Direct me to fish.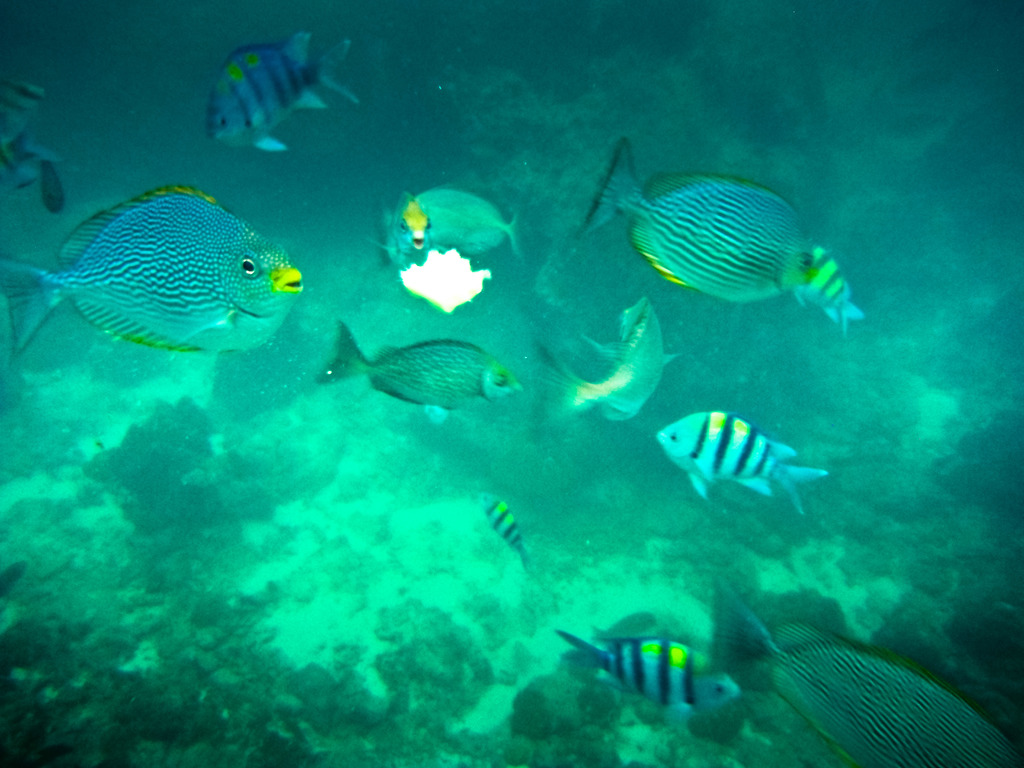
Direction: x1=707 y1=571 x2=1023 y2=767.
